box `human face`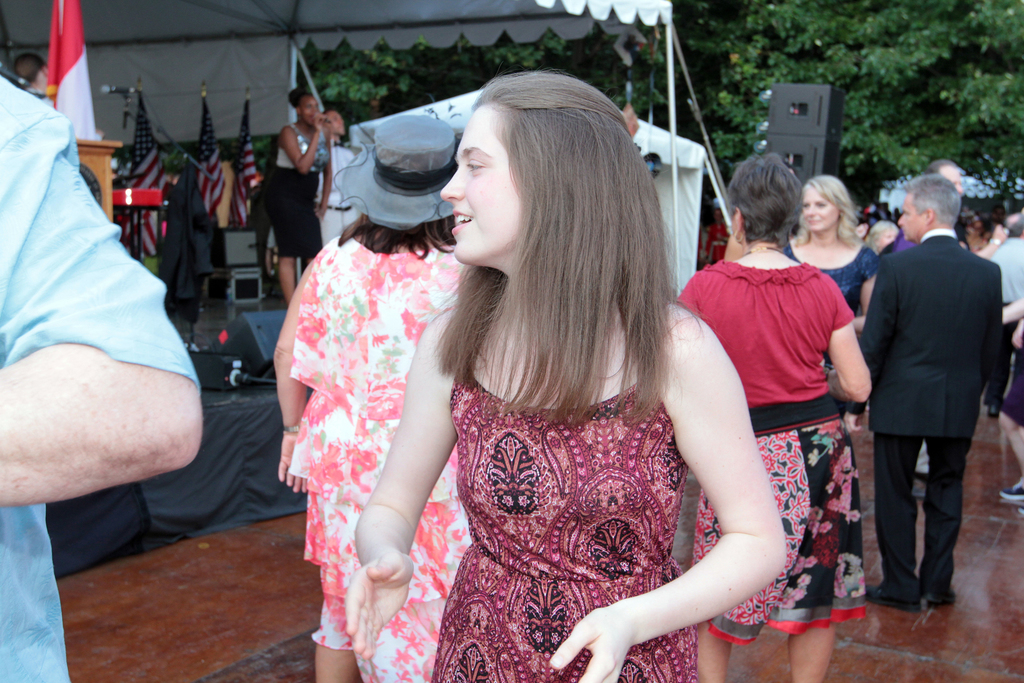
locate(301, 95, 320, 125)
